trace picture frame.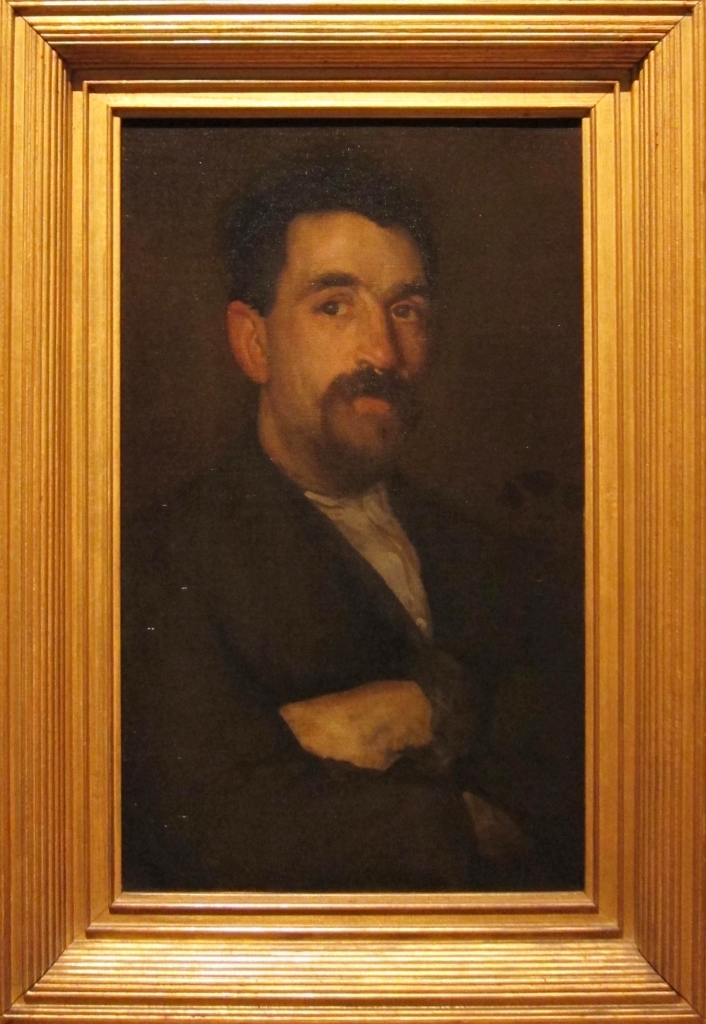
Traced to bbox=(0, 0, 705, 1023).
